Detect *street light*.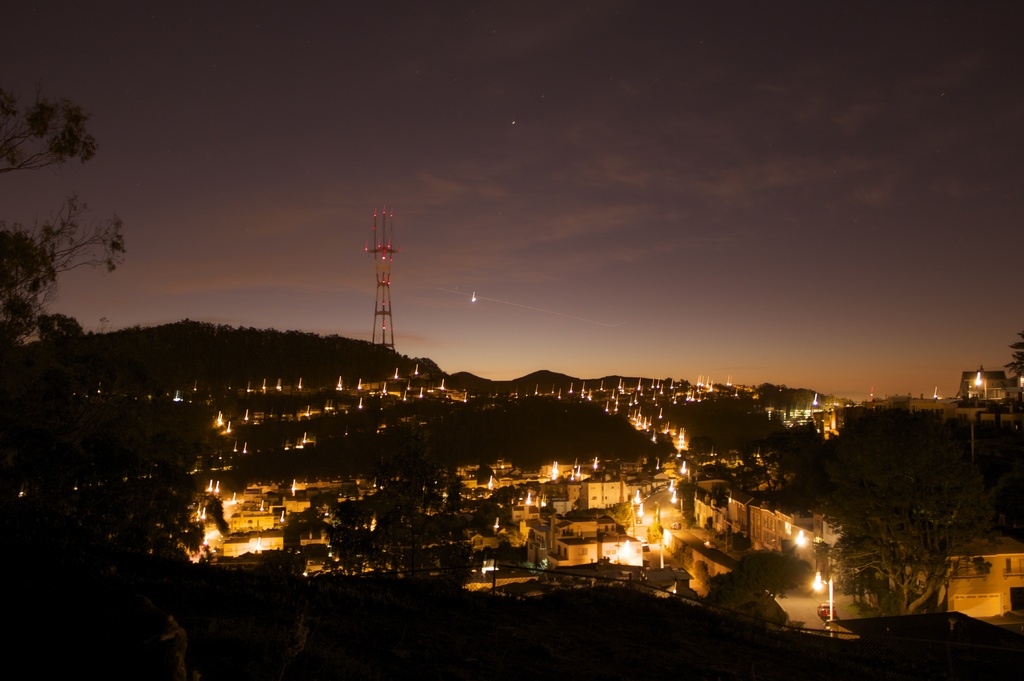
Detected at <box>436,380,448,393</box>.
